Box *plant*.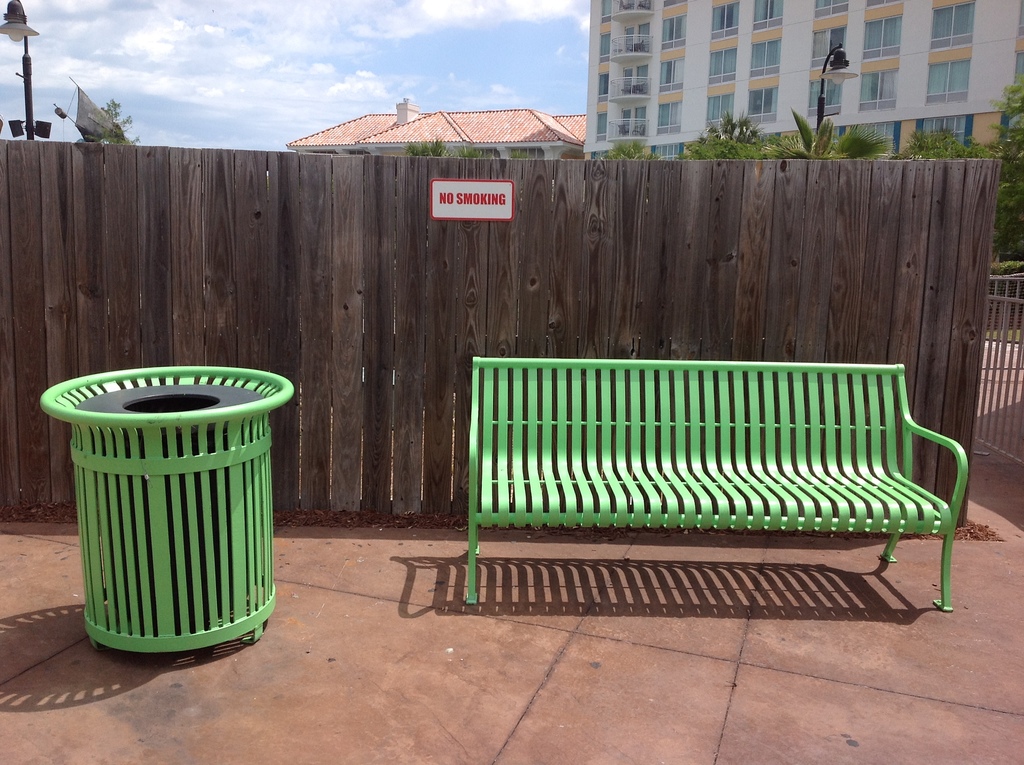
[left=906, top=126, right=1001, bottom=161].
